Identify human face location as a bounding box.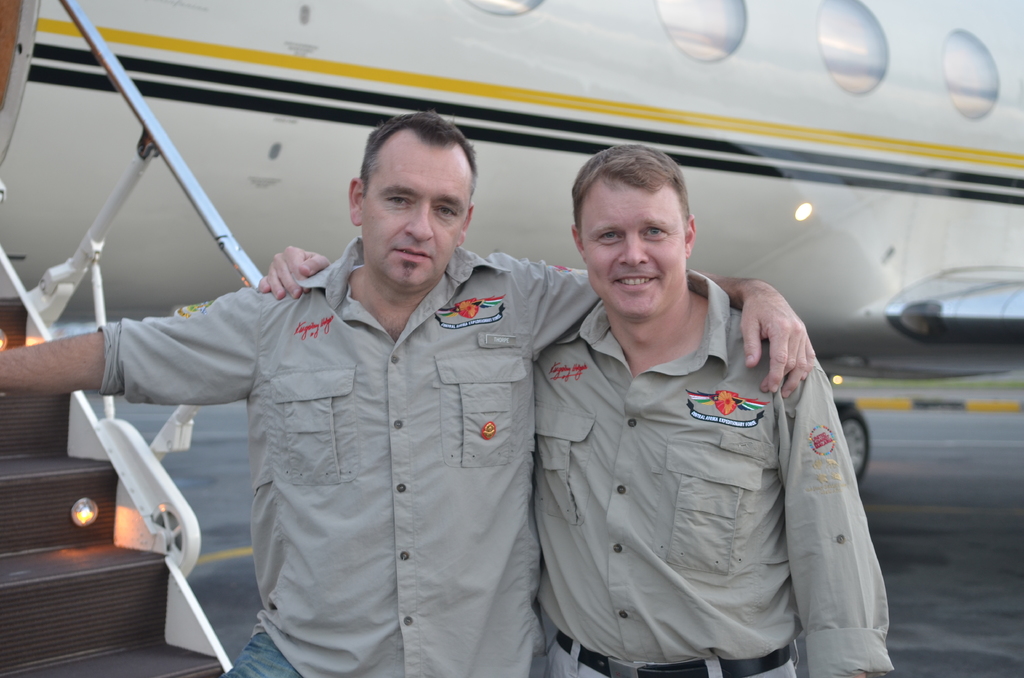
356/131/478/291.
